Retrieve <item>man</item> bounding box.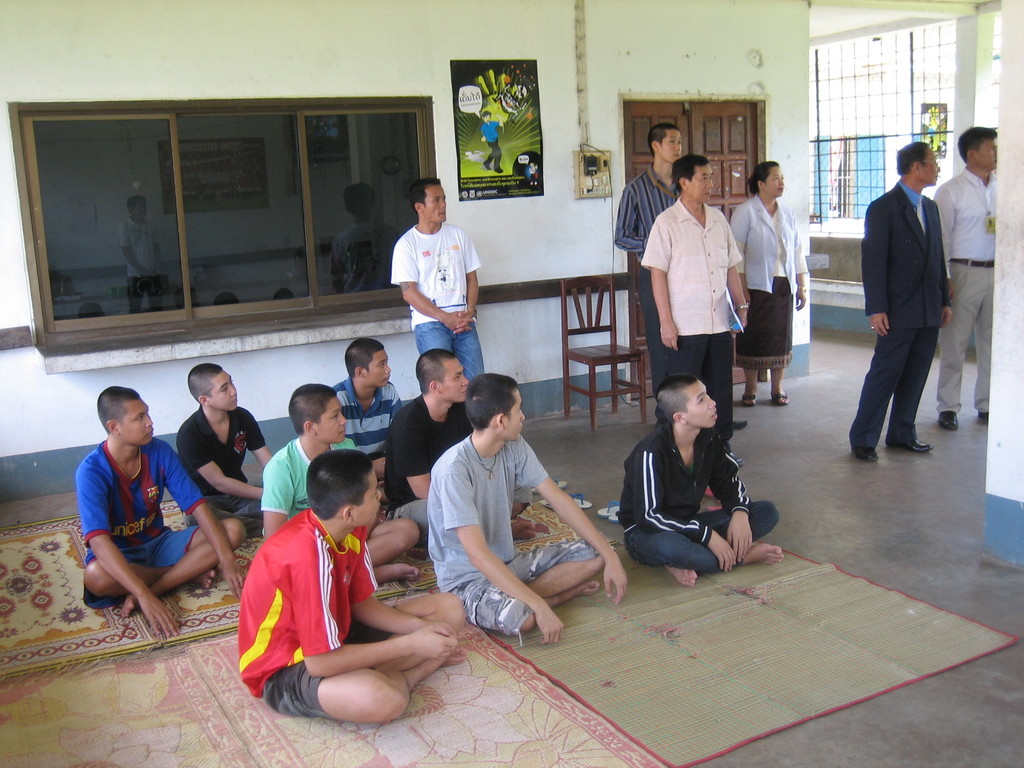
Bounding box: box=[332, 336, 399, 470].
